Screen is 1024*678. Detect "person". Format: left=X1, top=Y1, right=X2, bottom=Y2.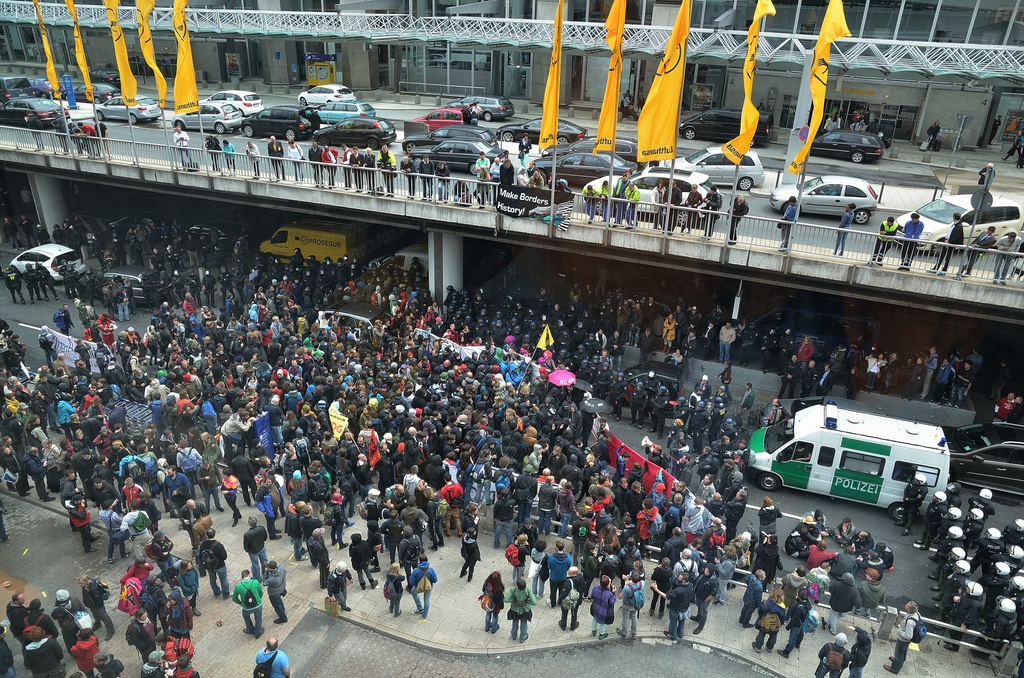
left=265, top=134, right=287, bottom=182.
